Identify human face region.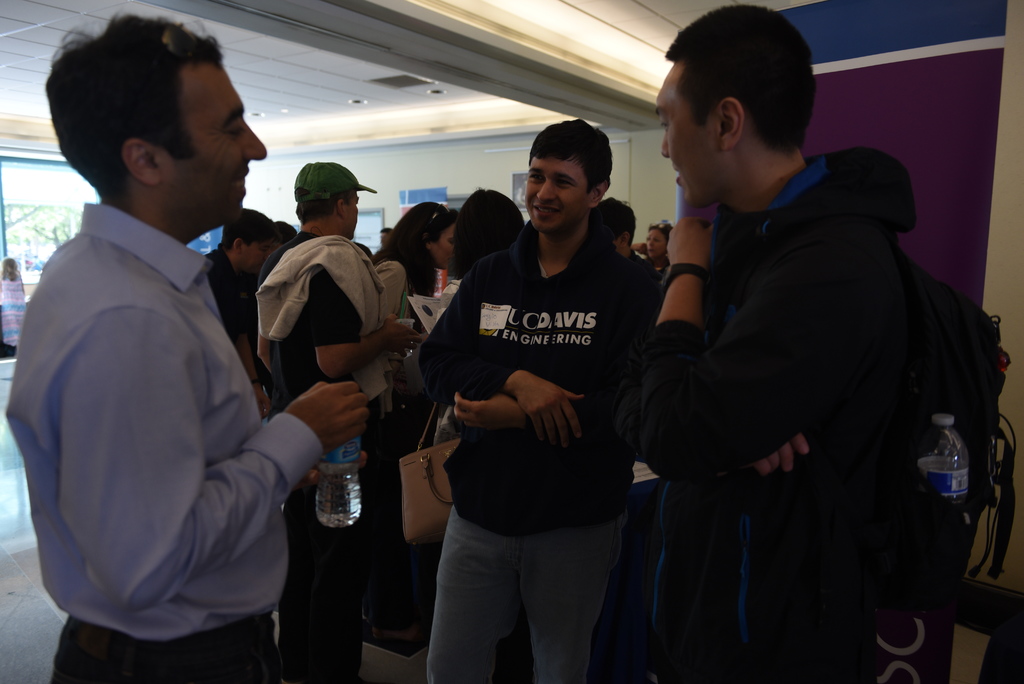
Region: (x1=152, y1=66, x2=268, y2=227).
